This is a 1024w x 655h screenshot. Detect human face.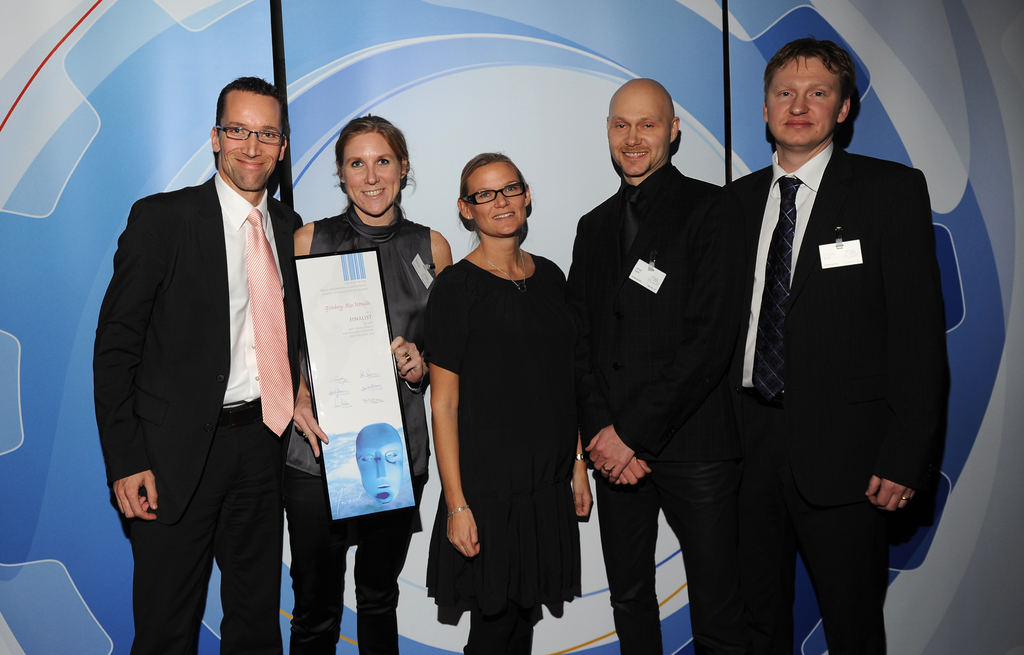
box=[223, 87, 282, 191].
